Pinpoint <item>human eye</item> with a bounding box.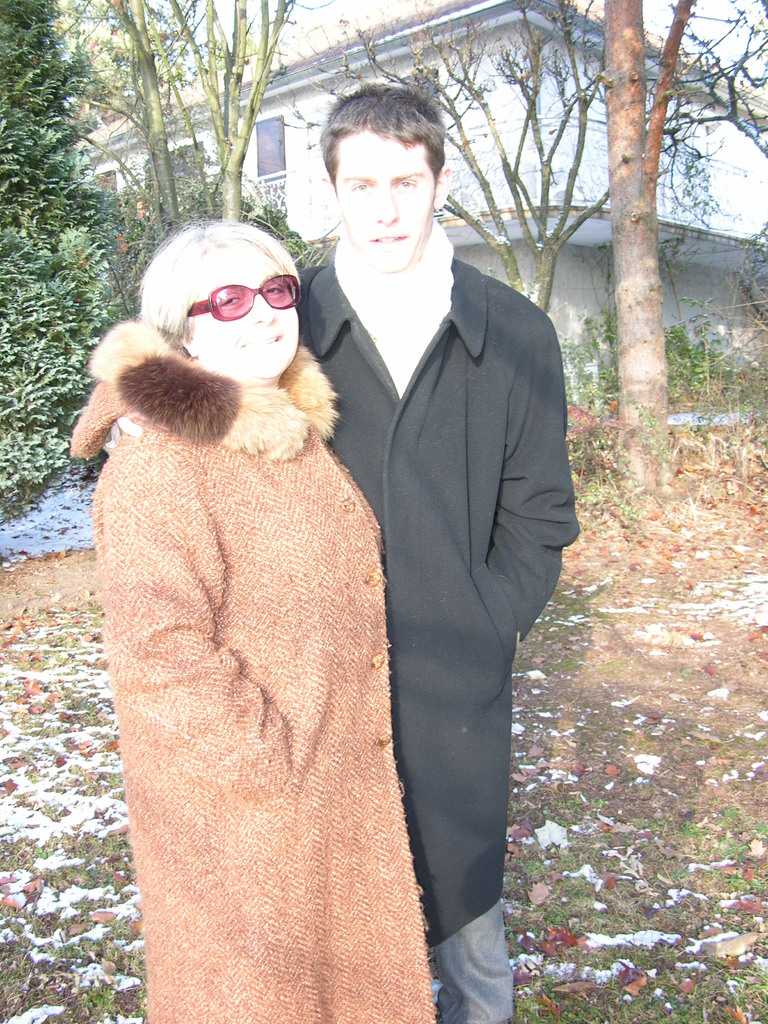
bbox(388, 178, 415, 194).
